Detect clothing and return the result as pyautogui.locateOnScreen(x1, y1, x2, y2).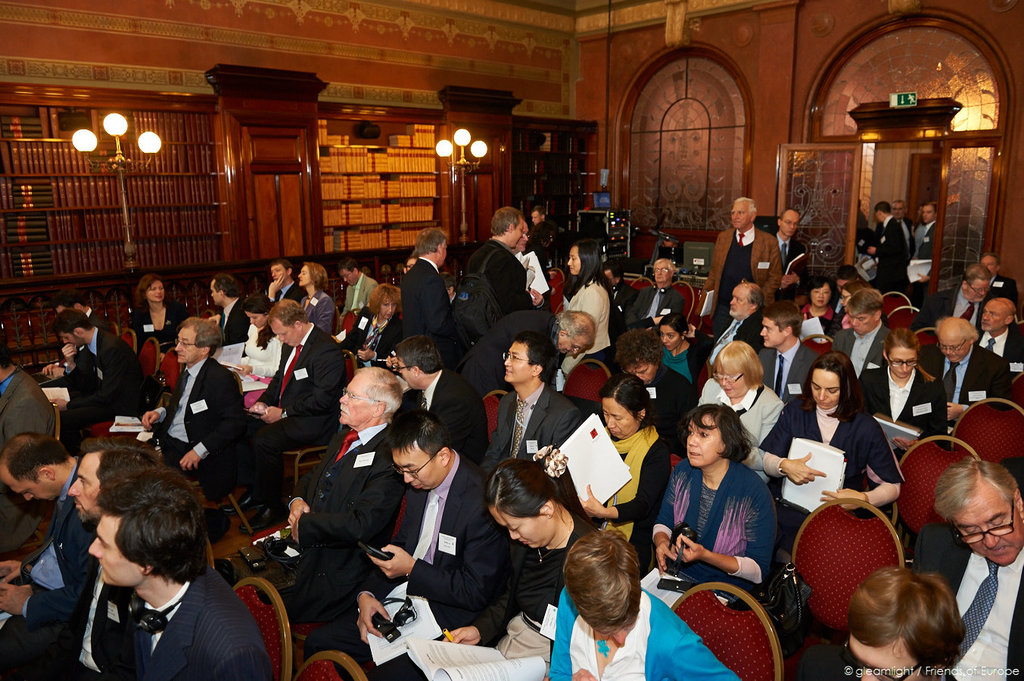
pyautogui.locateOnScreen(973, 318, 1023, 370).
